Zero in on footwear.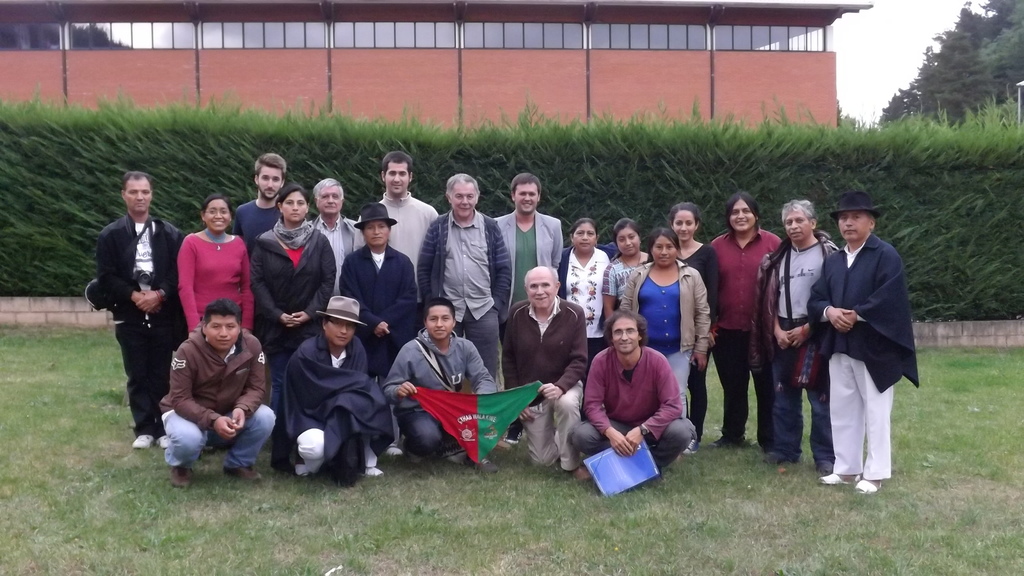
Zeroed in: bbox=[681, 435, 701, 456].
